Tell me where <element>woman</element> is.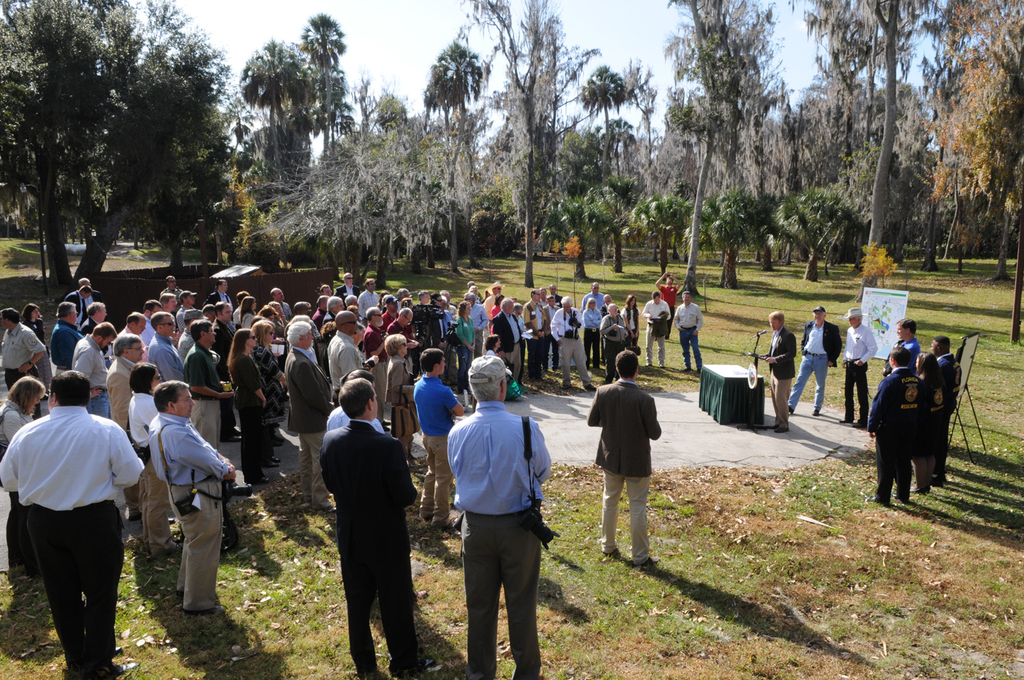
<element>woman</element> is at [0, 374, 42, 578].
